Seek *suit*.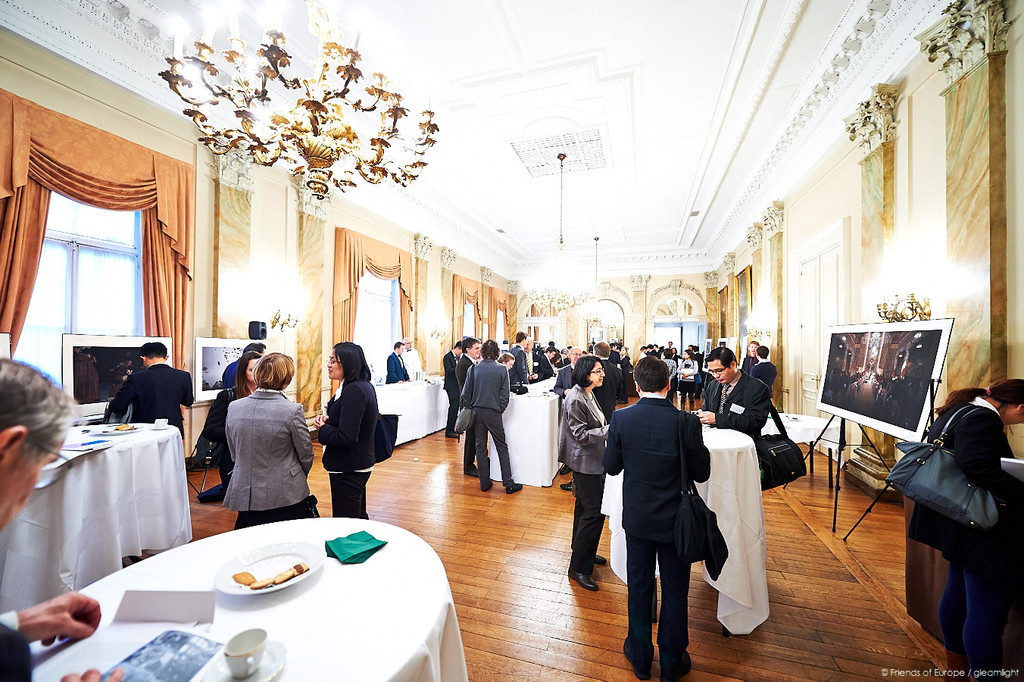
Rect(108, 363, 191, 447).
